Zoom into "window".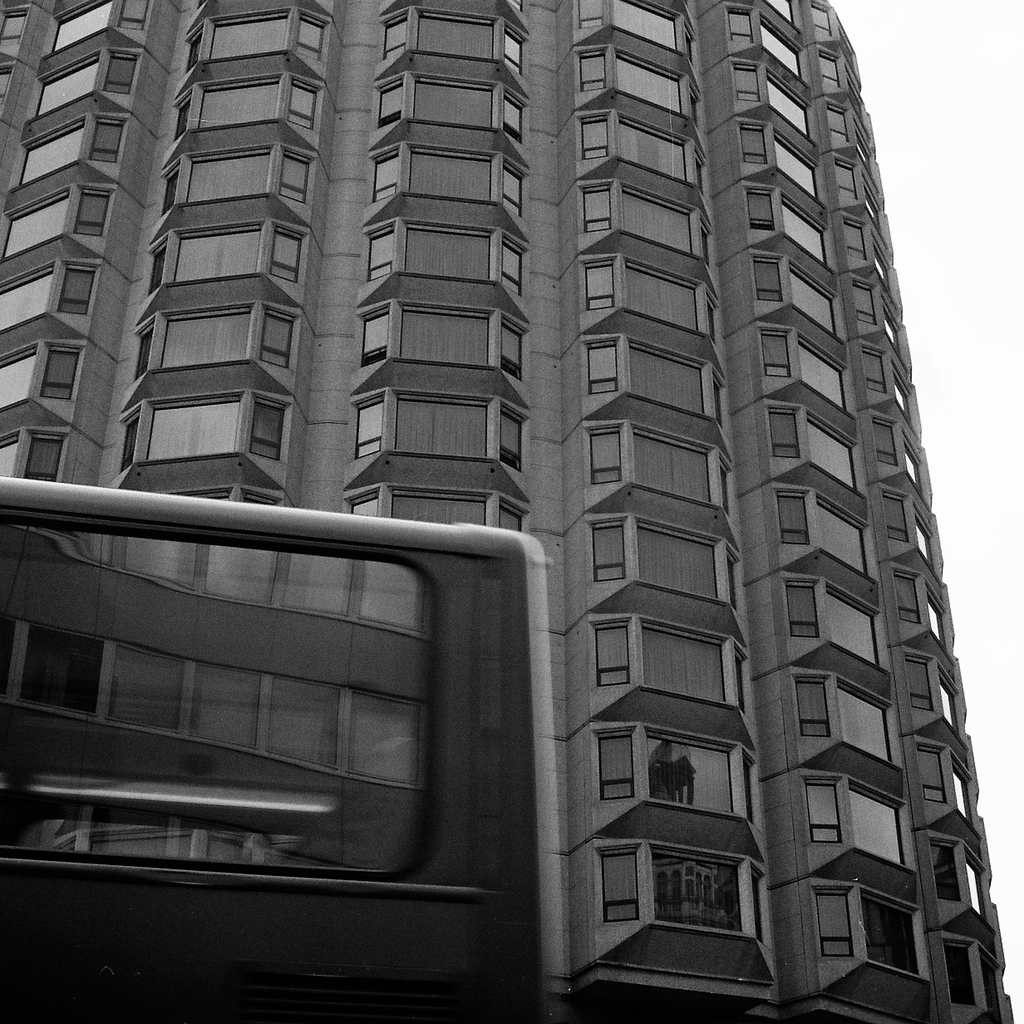
Zoom target: BBox(166, 73, 315, 147).
